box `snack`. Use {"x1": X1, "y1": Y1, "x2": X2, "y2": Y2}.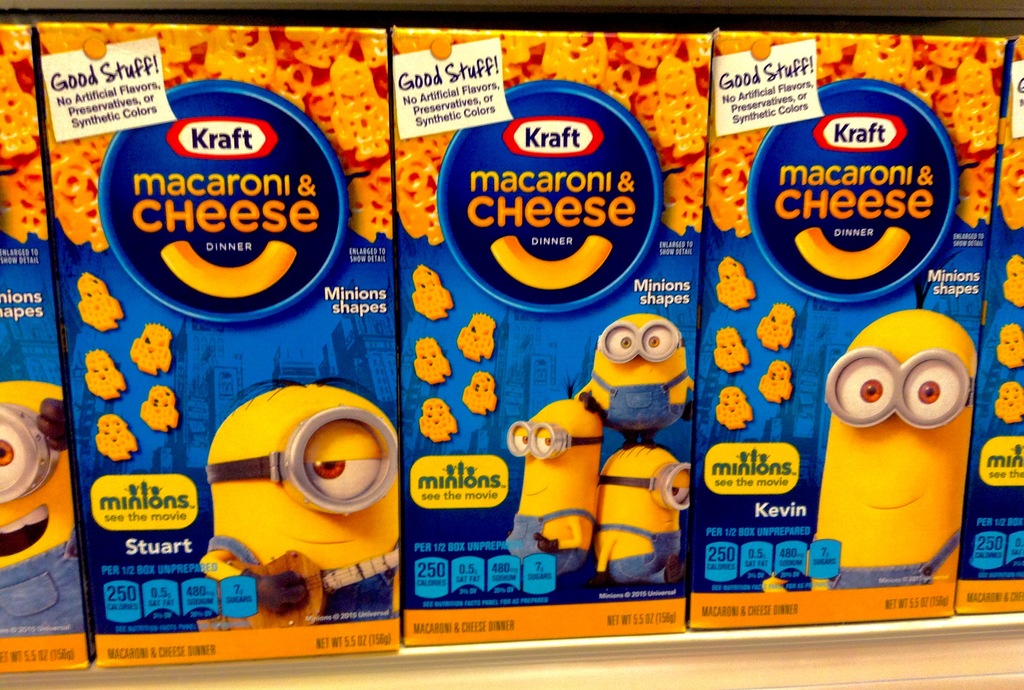
{"x1": 714, "y1": 251, "x2": 755, "y2": 306}.
